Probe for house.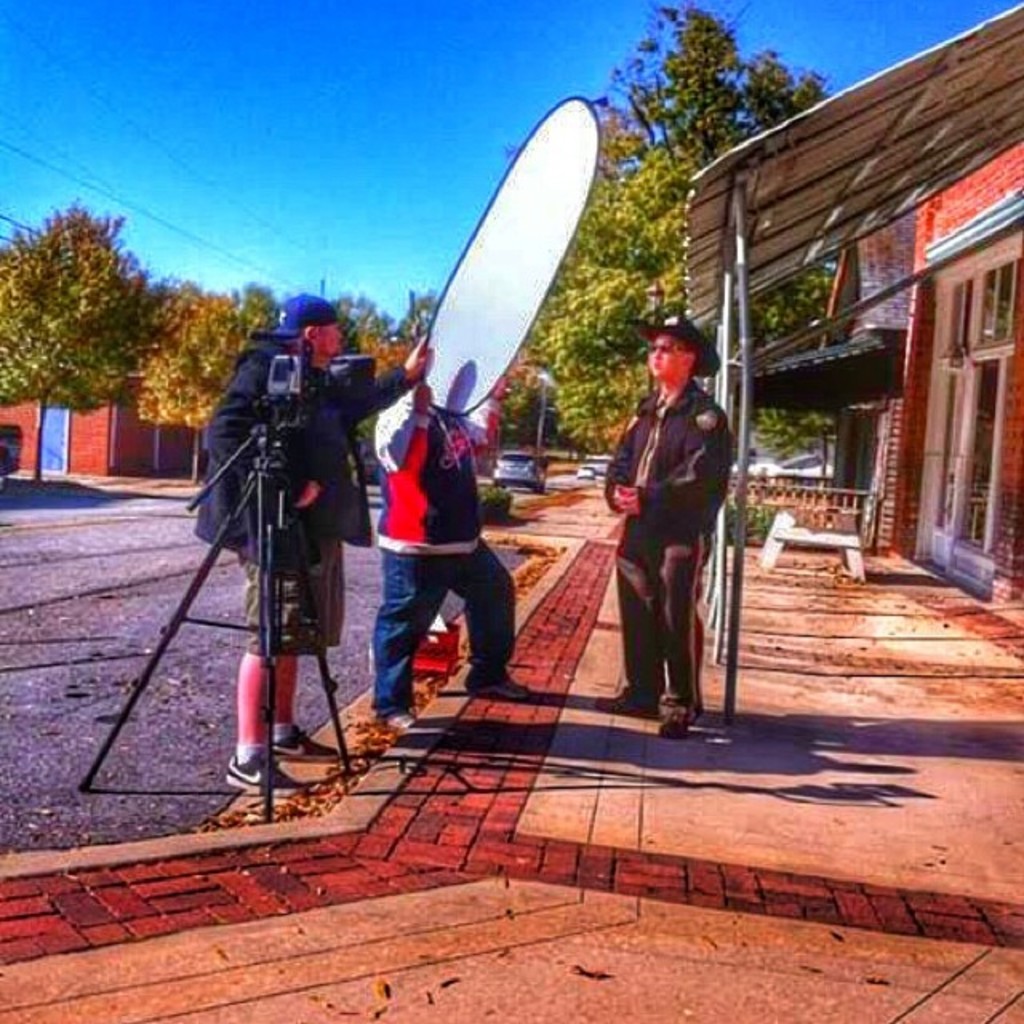
Probe result: left=685, top=0, right=1022, bottom=662.
